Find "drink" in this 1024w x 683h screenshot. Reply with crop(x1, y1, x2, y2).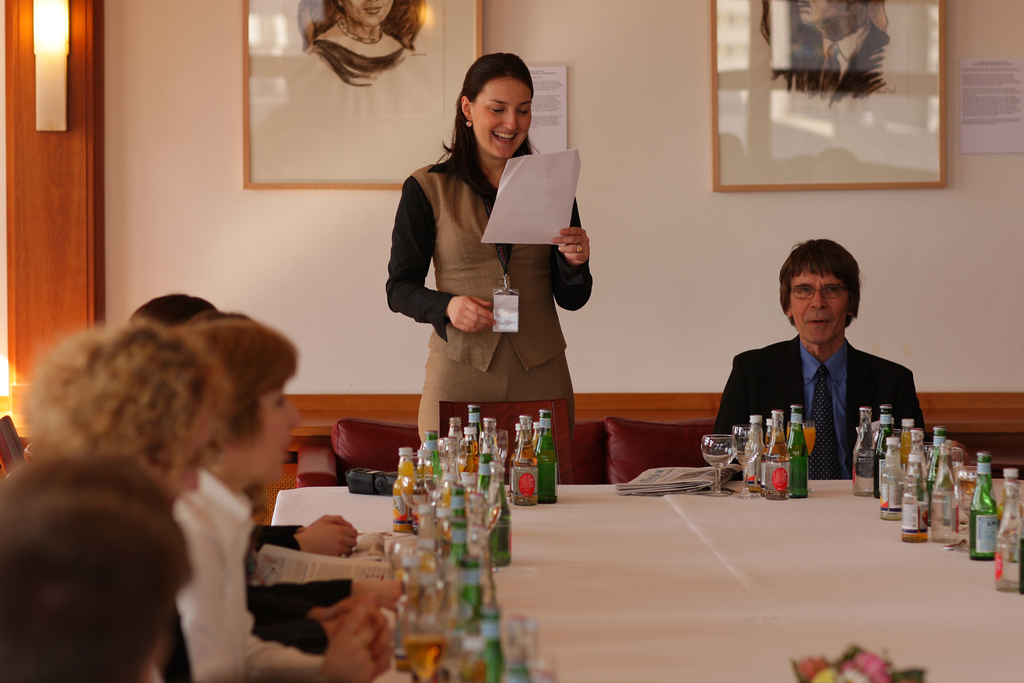
crop(771, 428, 790, 499).
